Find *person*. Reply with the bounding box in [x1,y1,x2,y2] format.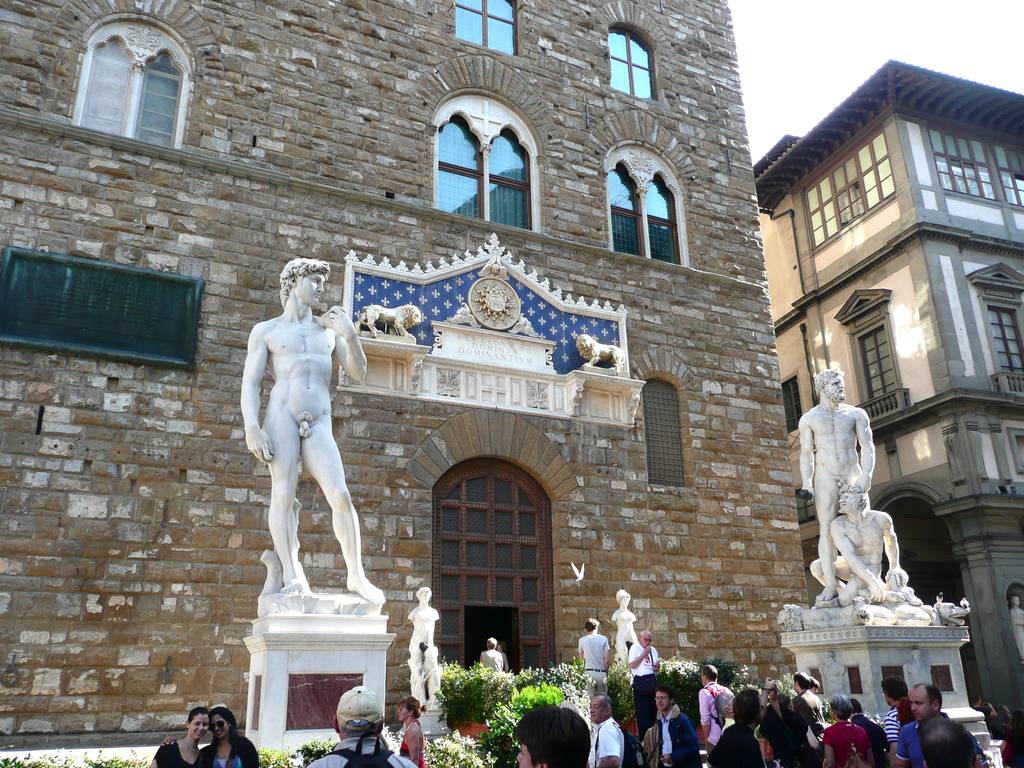
[612,589,637,655].
